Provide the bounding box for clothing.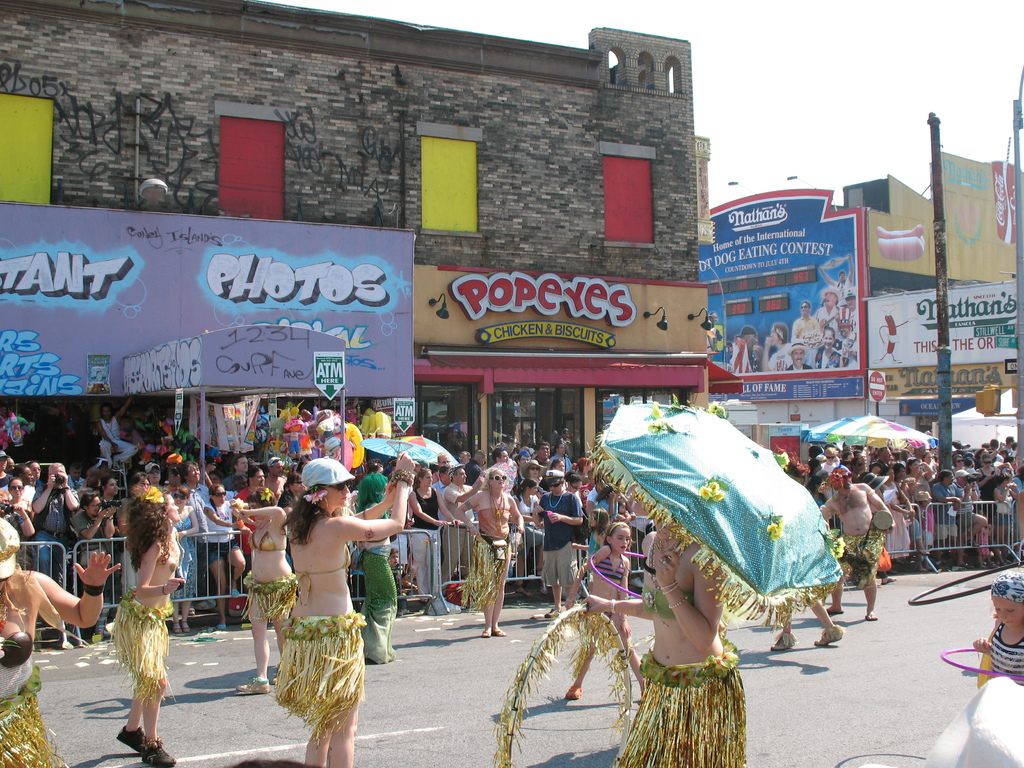
<box>244,517,298,621</box>.
